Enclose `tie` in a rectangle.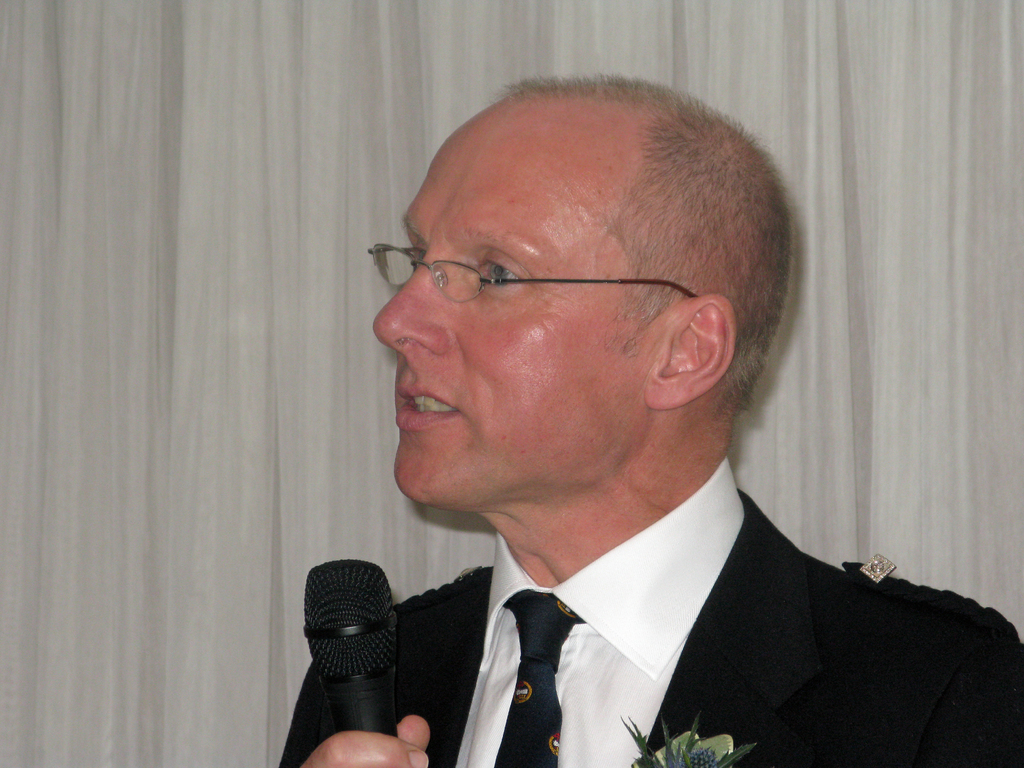
bbox=[488, 590, 584, 767].
